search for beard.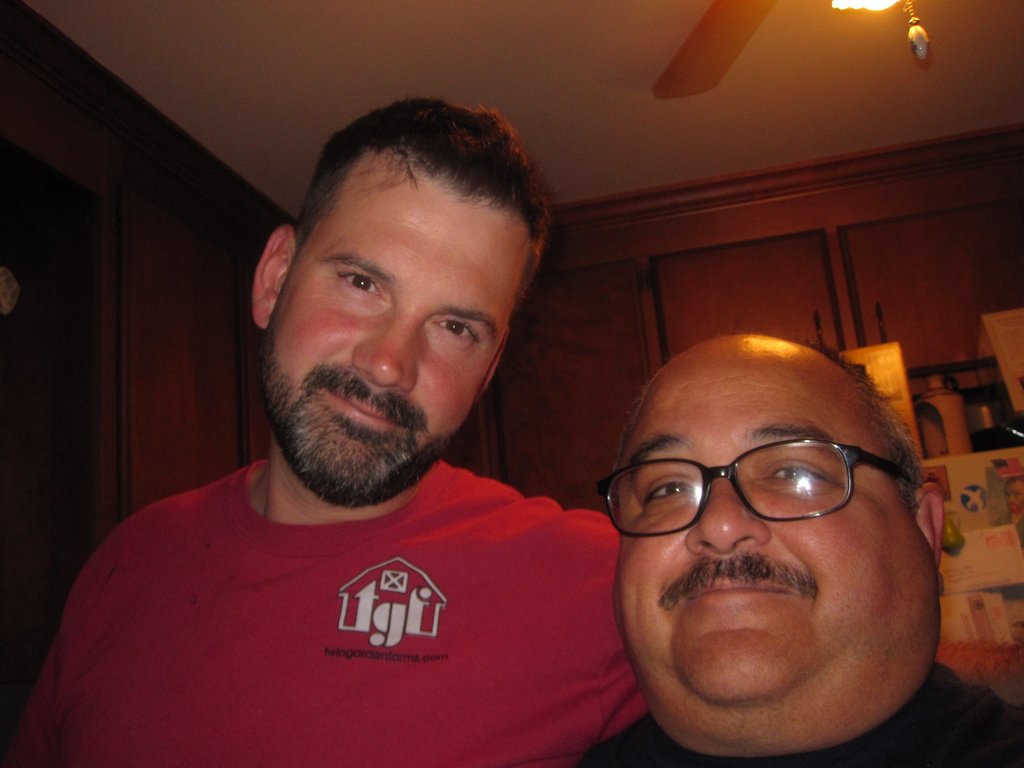
Found at <region>258, 307, 460, 495</region>.
